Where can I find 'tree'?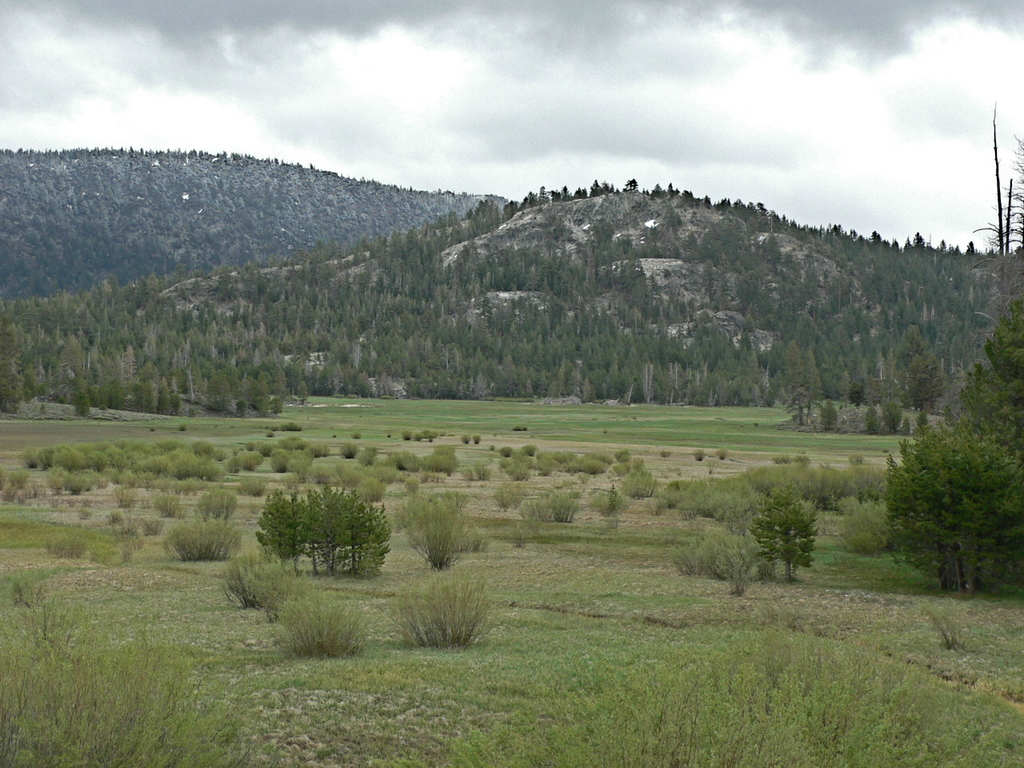
You can find it at x1=251 y1=373 x2=271 y2=421.
